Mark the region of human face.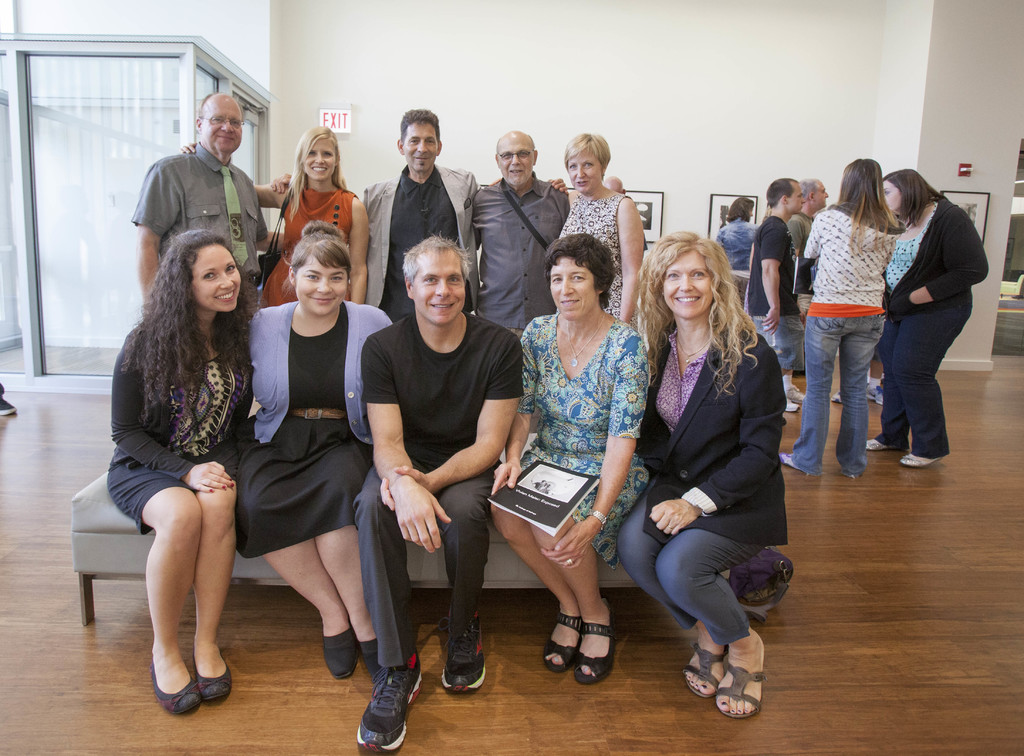
Region: l=191, t=244, r=242, b=307.
